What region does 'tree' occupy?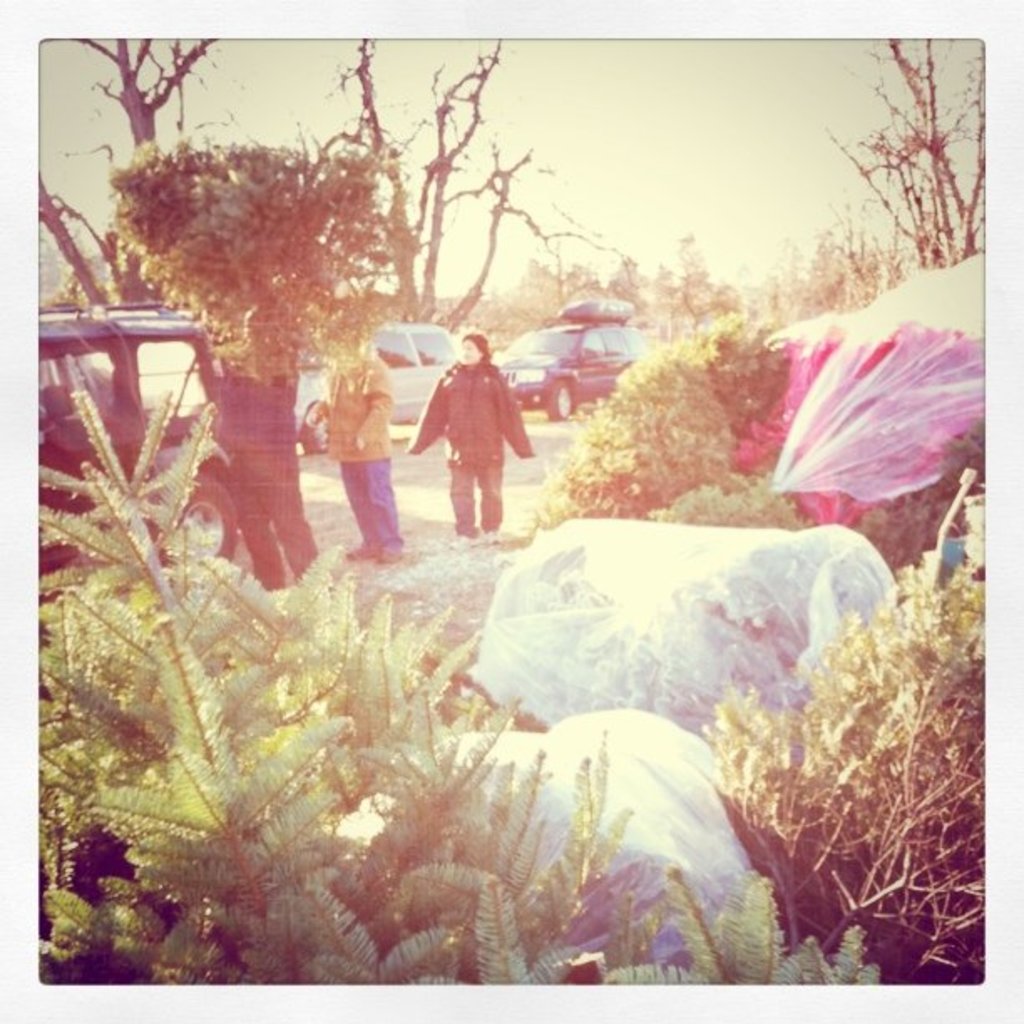
crop(803, 35, 986, 300).
